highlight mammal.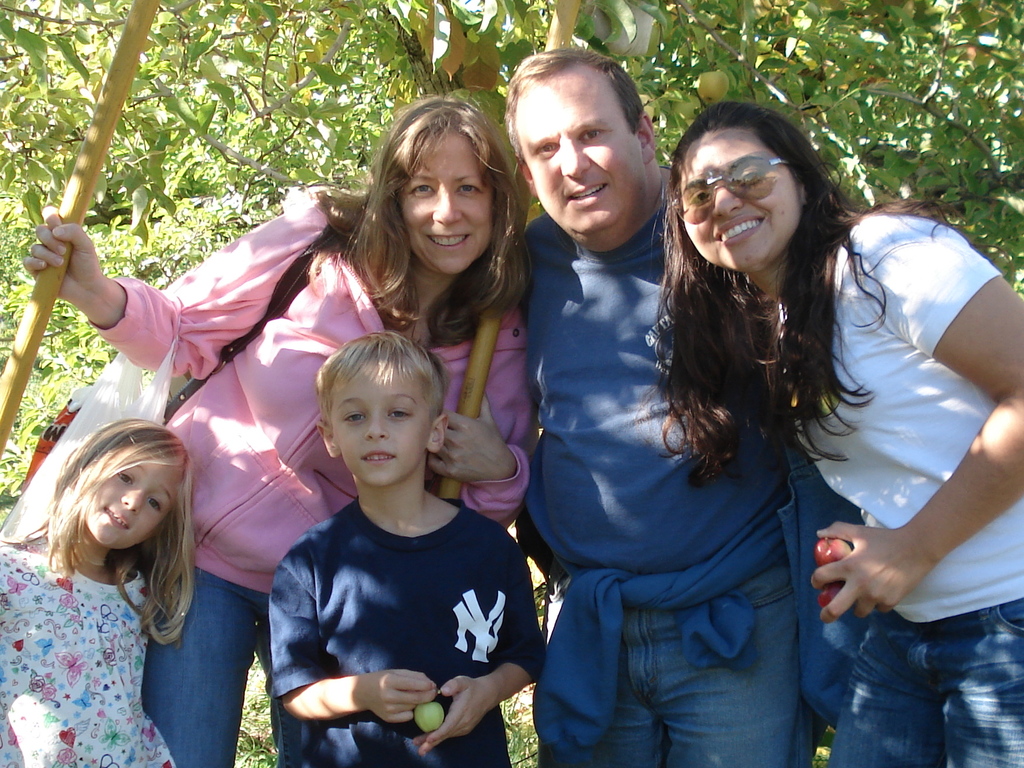
Highlighted region: locate(0, 406, 196, 767).
